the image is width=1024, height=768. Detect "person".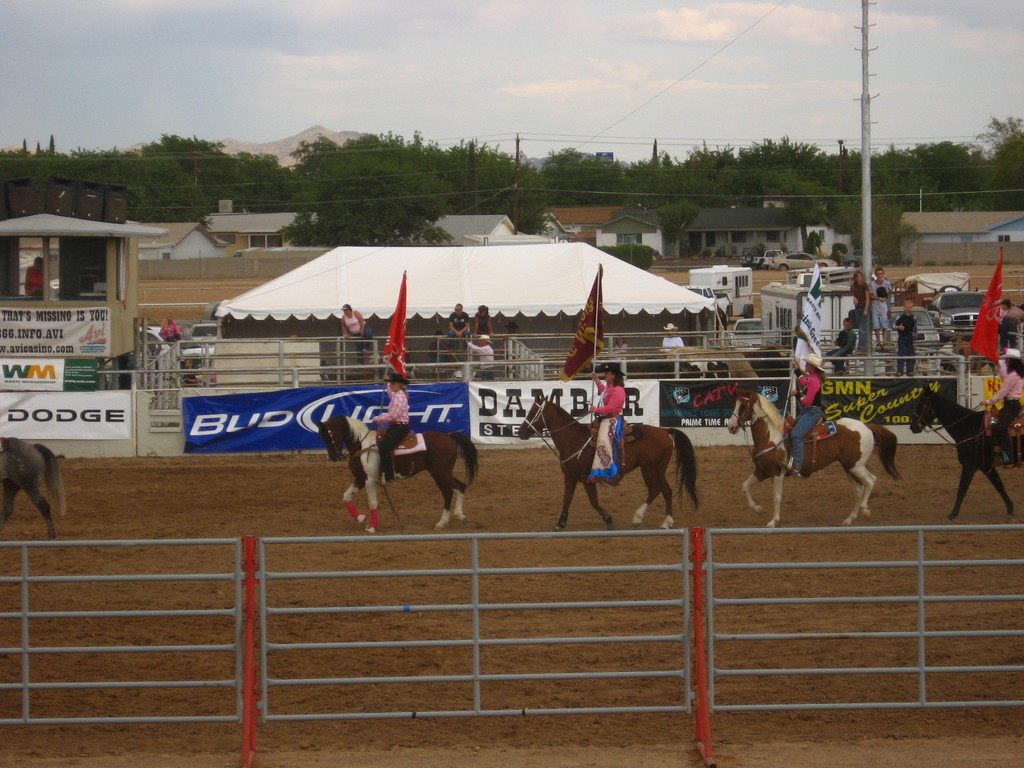
Detection: {"x1": 587, "y1": 361, "x2": 630, "y2": 484}.
